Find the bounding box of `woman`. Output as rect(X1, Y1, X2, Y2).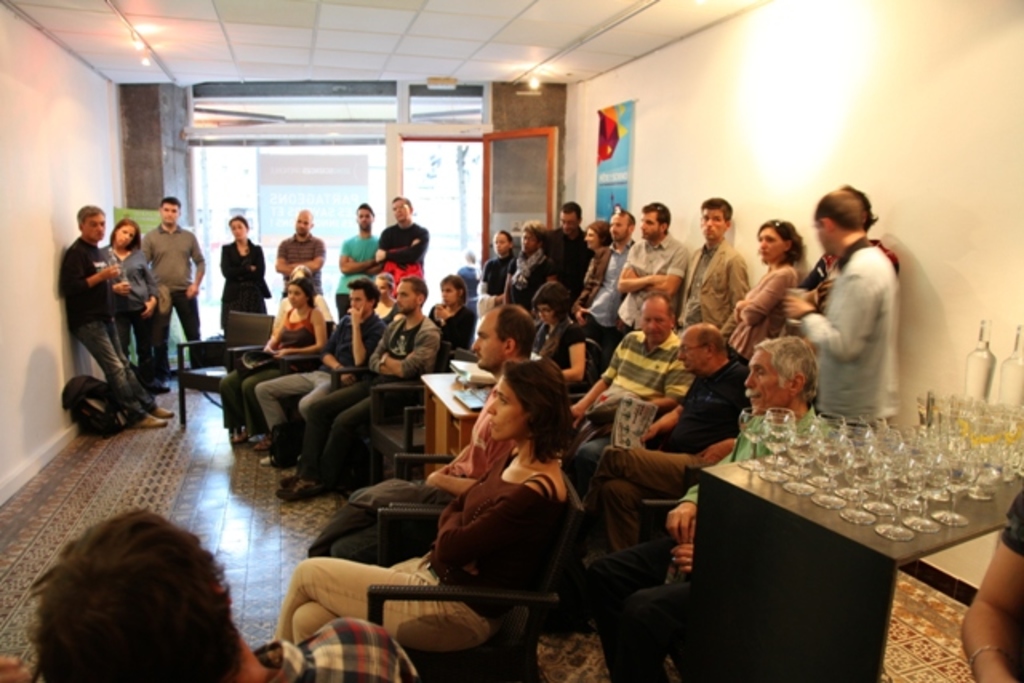
rect(96, 219, 170, 393).
